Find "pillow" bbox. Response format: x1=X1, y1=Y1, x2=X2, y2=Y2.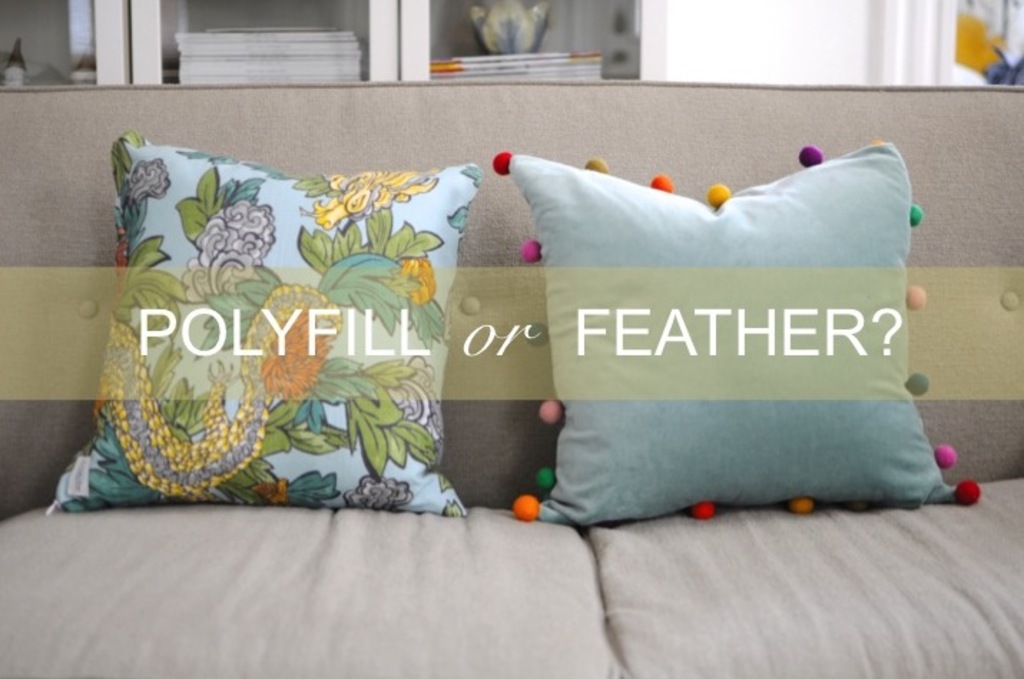
x1=50, y1=133, x2=477, y2=519.
